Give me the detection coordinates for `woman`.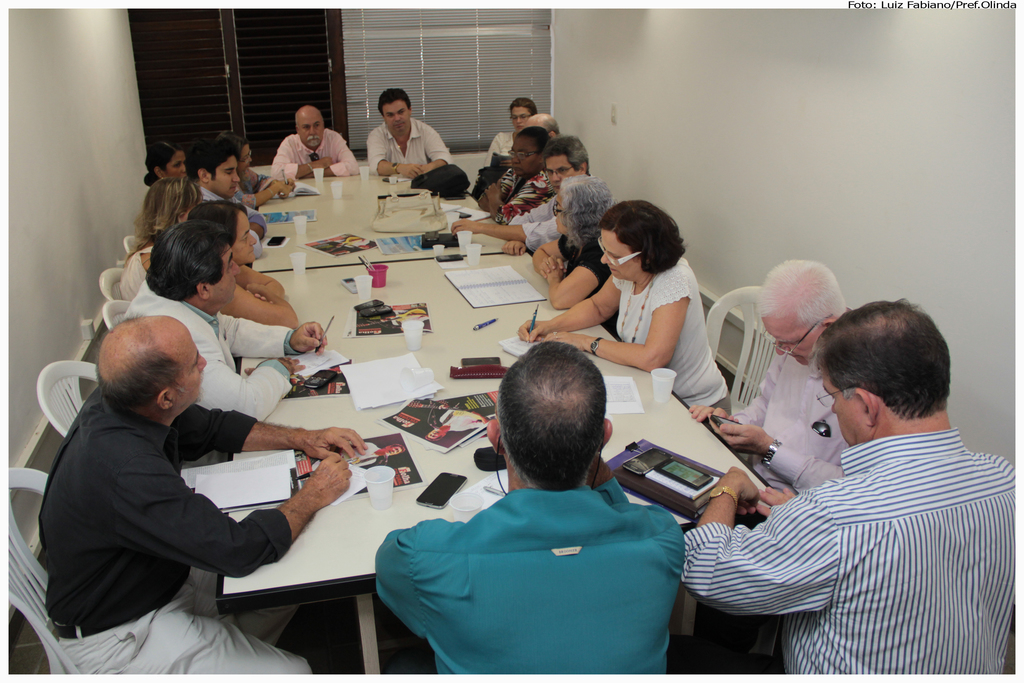
<region>486, 97, 538, 172</region>.
